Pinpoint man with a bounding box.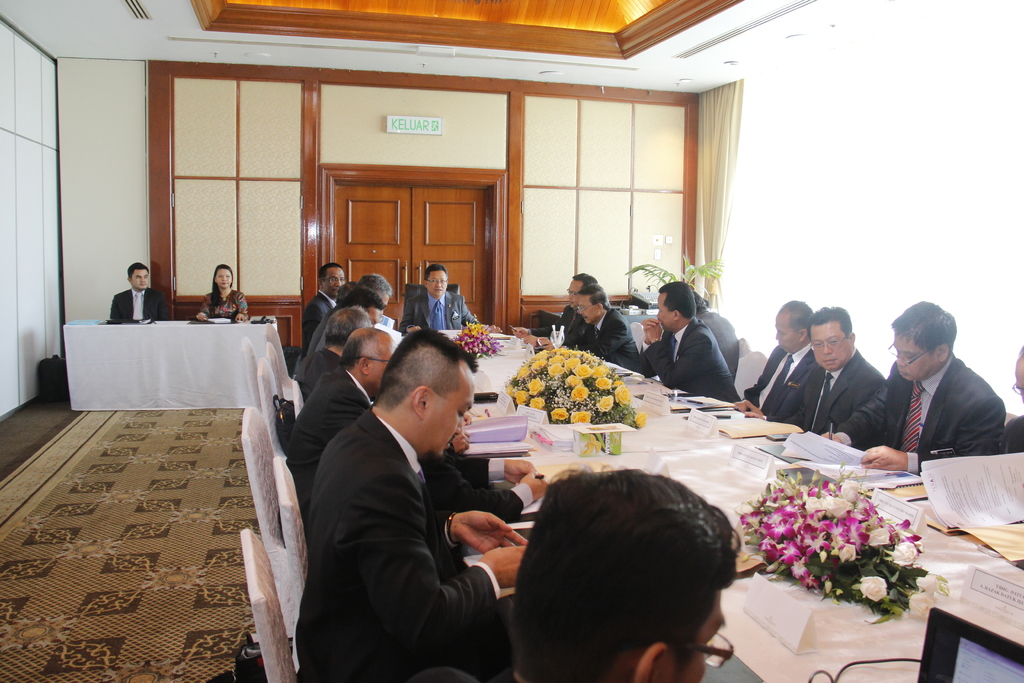
rect(294, 325, 537, 682).
